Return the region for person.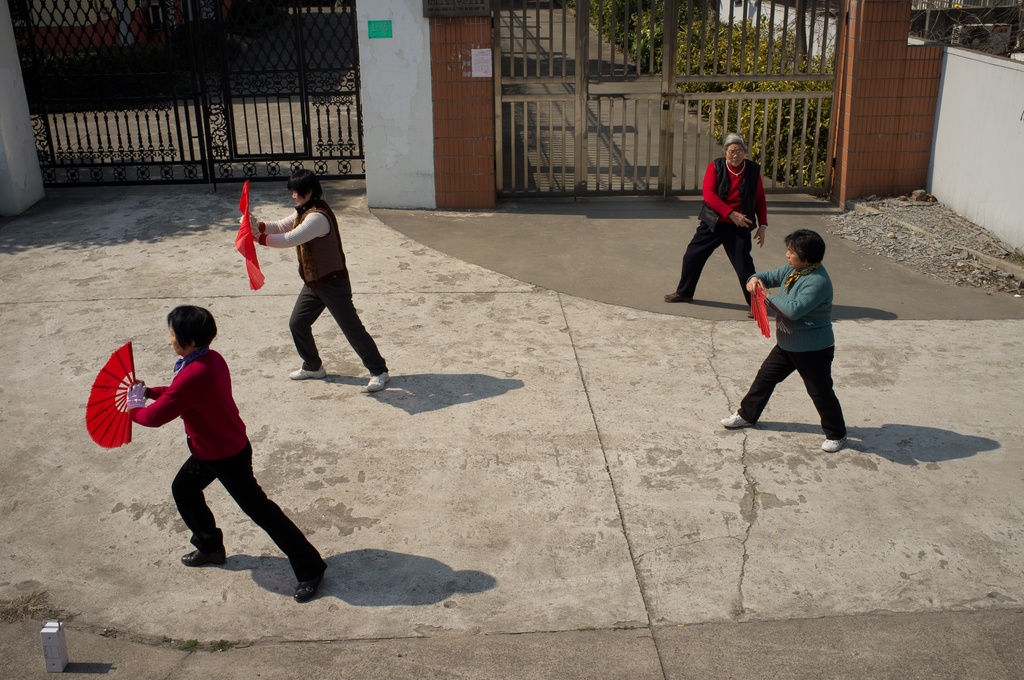
locate(124, 302, 330, 611).
